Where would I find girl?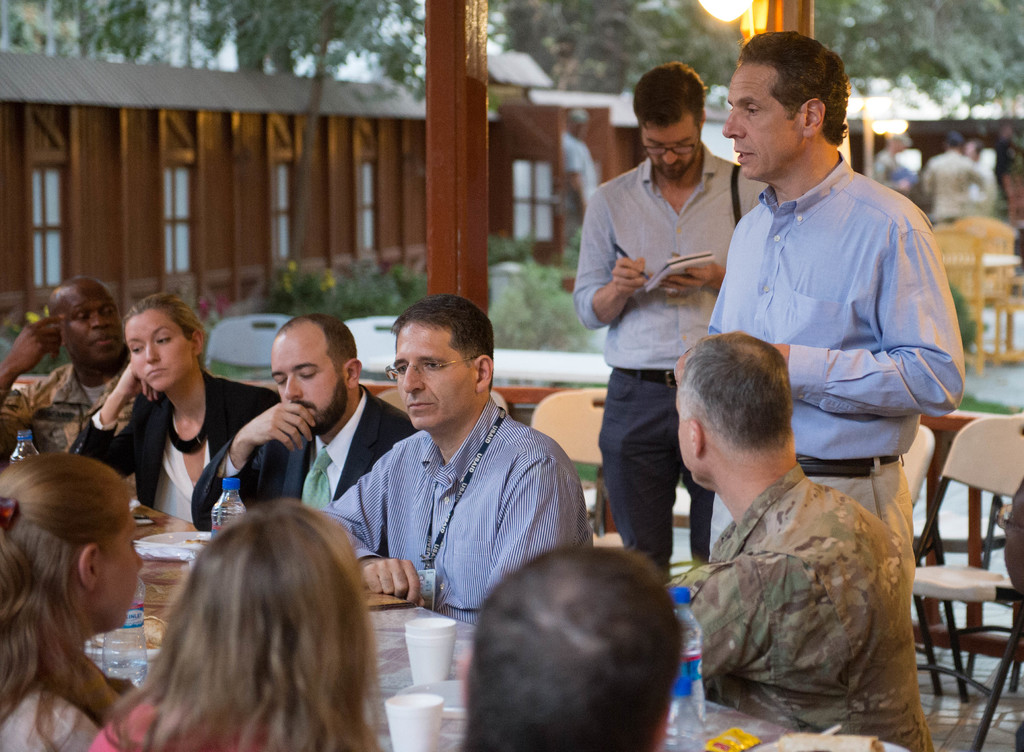
At [left=0, top=453, right=147, bottom=751].
